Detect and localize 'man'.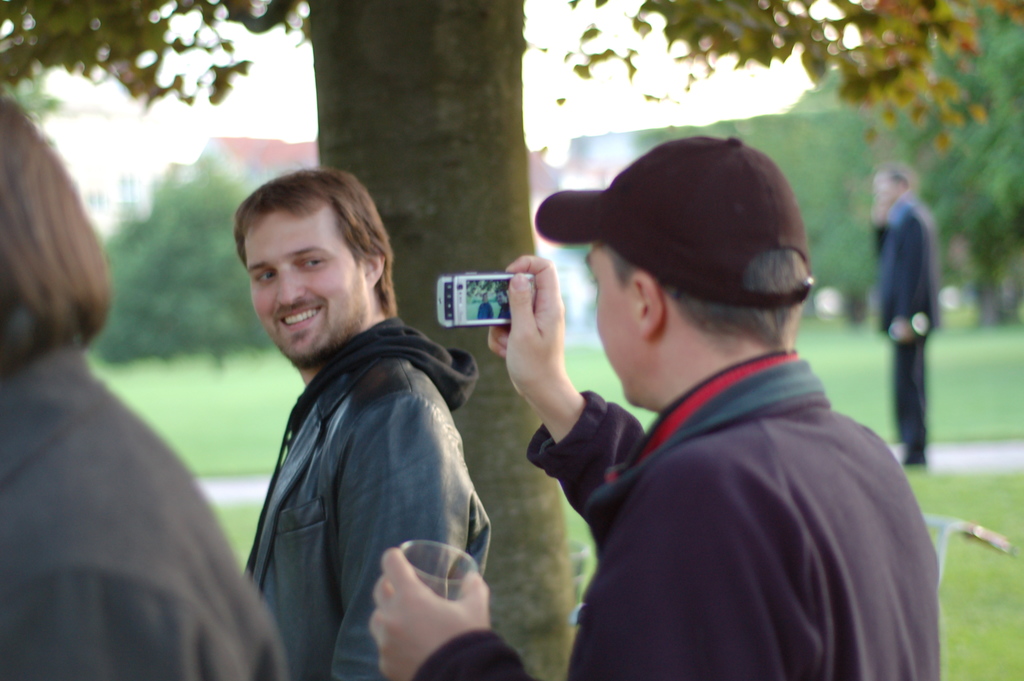
Localized at x1=370 y1=130 x2=943 y2=680.
